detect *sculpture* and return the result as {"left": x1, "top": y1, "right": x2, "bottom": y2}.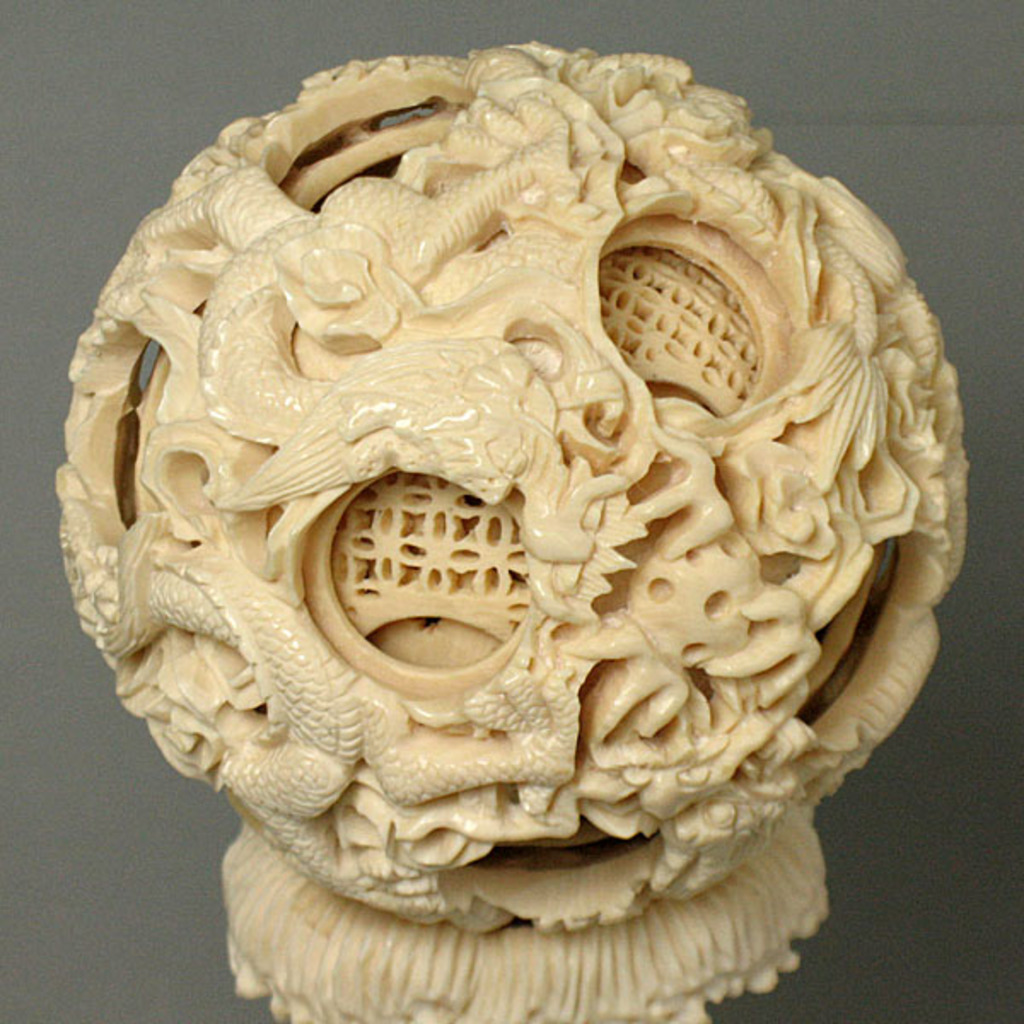
{"left": 82, "top": 63, "right": 887, "bottom": 937}.
